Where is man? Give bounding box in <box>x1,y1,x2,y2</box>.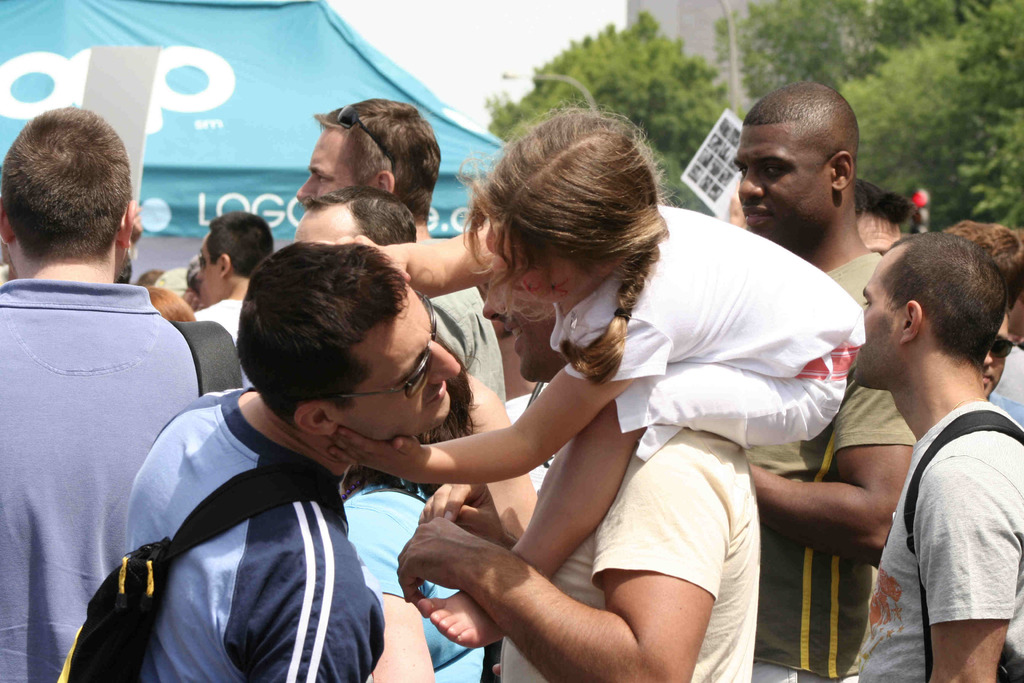
<box>4,105,235,664</box>.
